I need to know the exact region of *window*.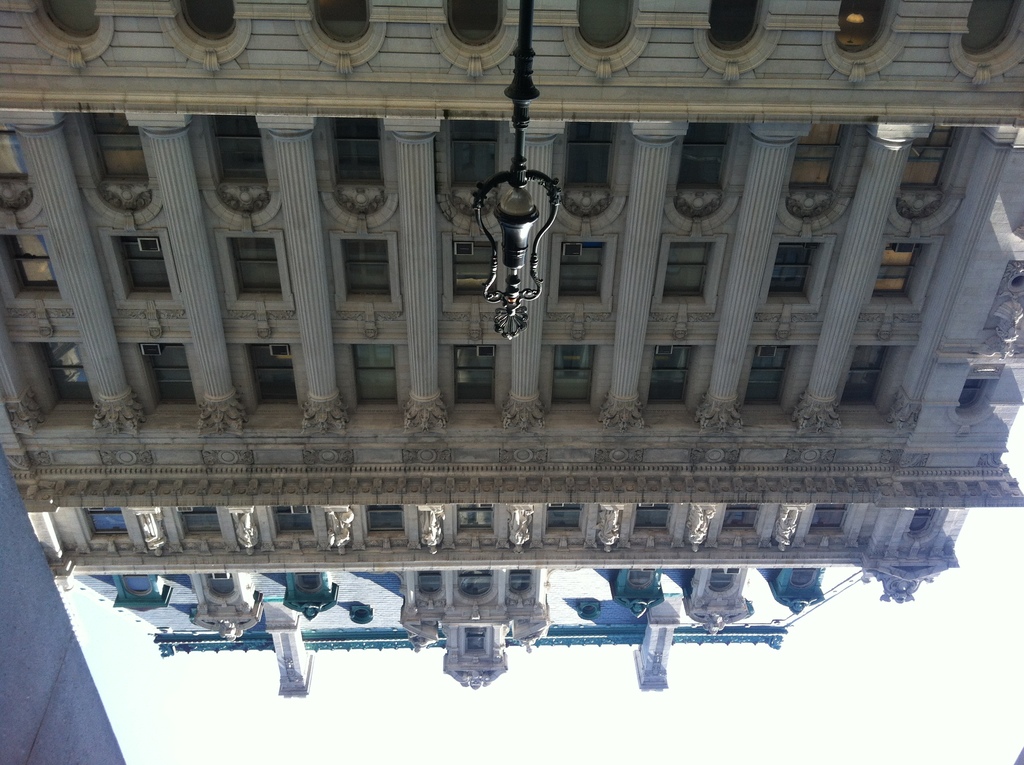
Region: crop(774, 239, 817, 303).
